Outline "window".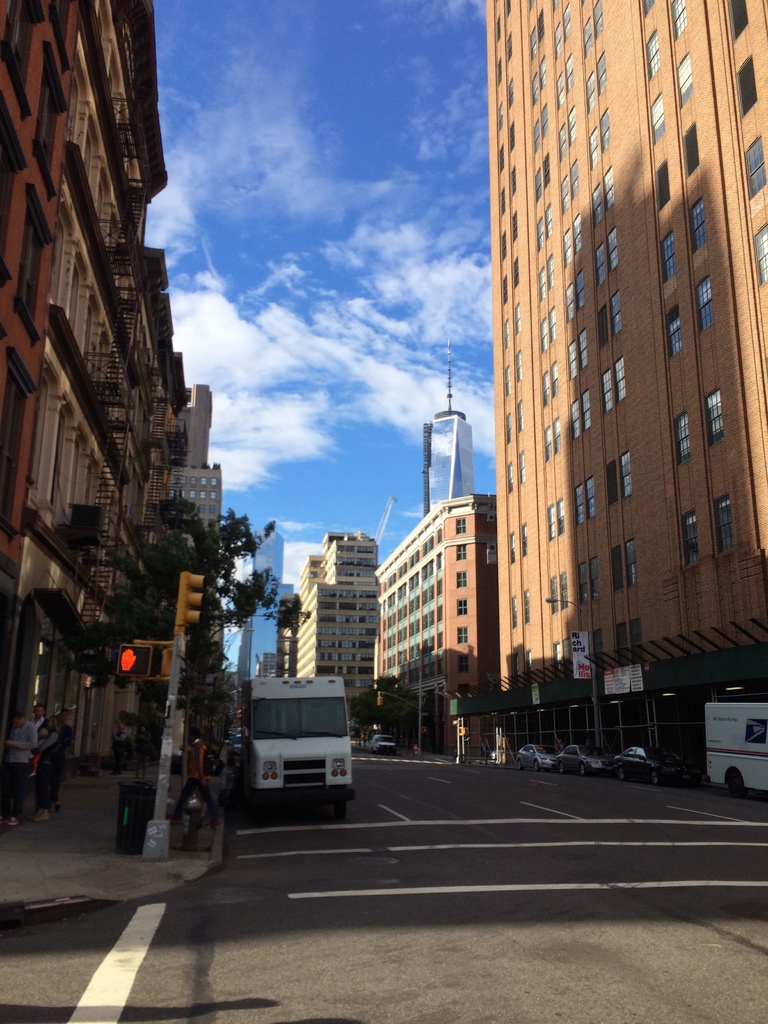
Outline: x1=547 y1=574 x2=563 y2=612.
